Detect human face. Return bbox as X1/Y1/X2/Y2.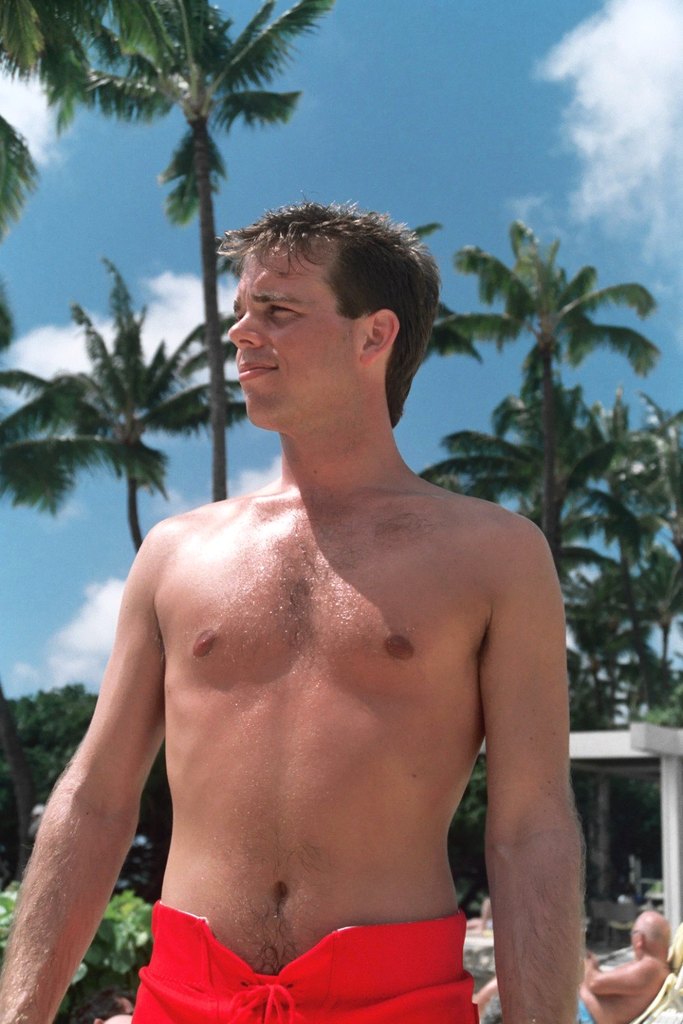
225/240/363/427.
